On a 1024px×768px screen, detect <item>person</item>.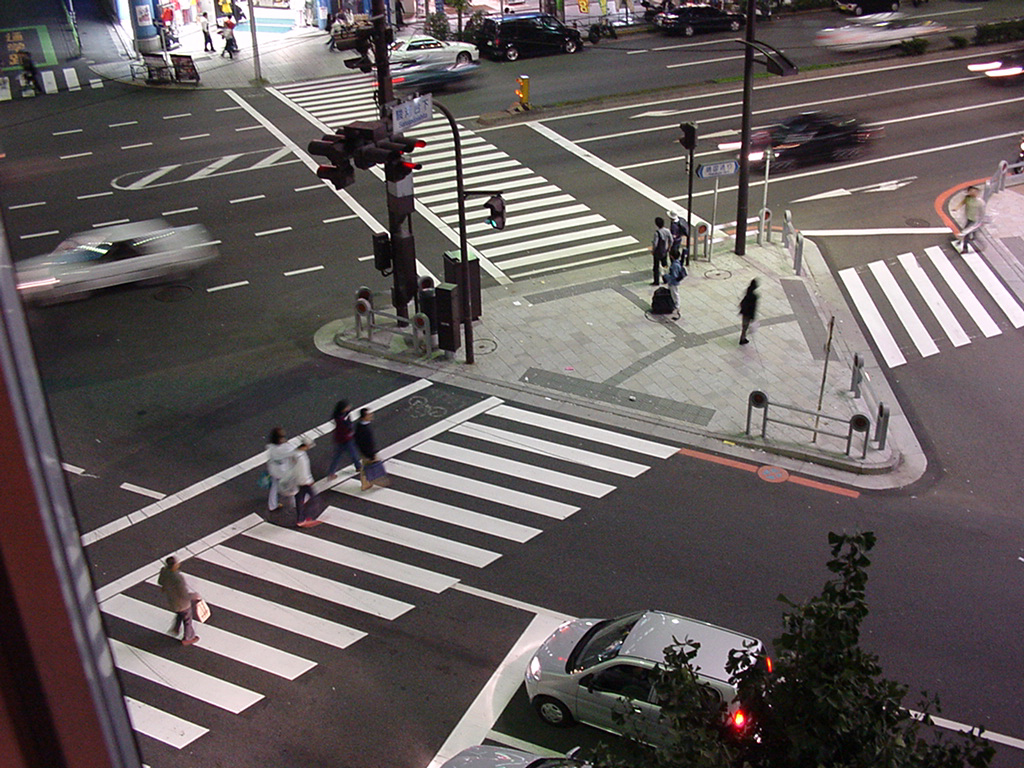
BBox(155, 554, 198, 646).
